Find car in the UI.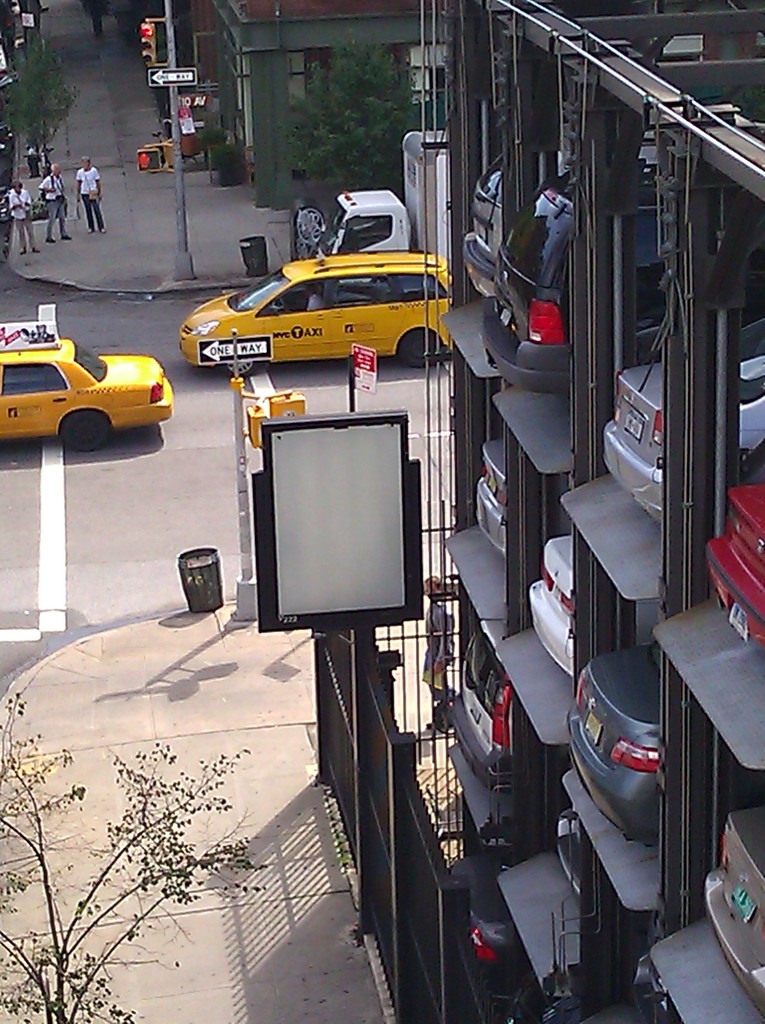
UI element at (448, 852, 531, 970).
